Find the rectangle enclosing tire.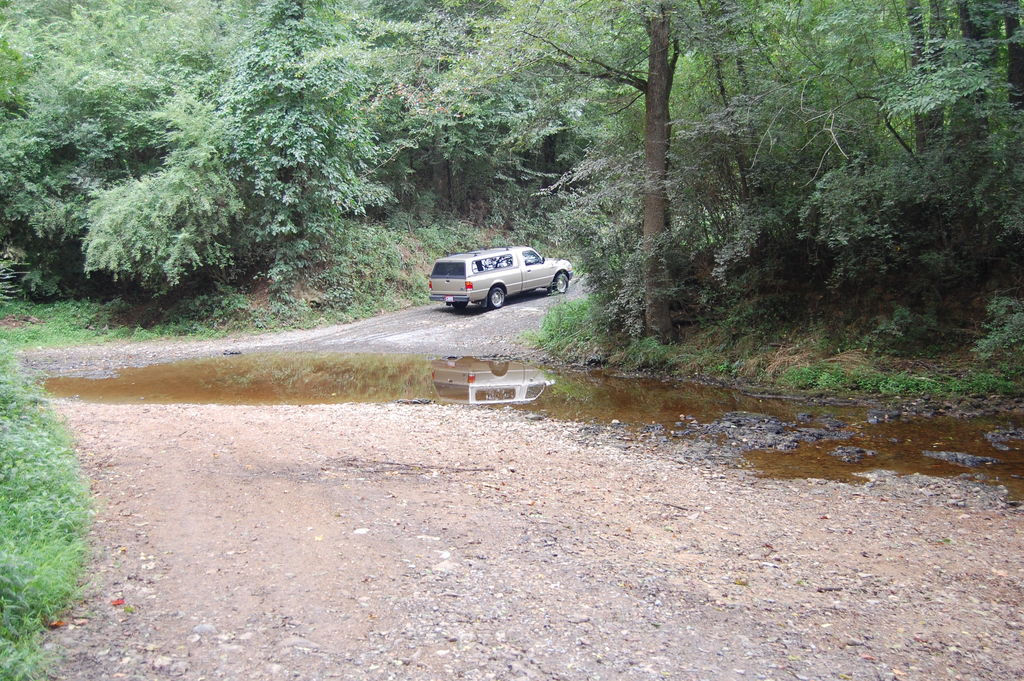
[x1=488, y1=283, x2=502, y2=306].
